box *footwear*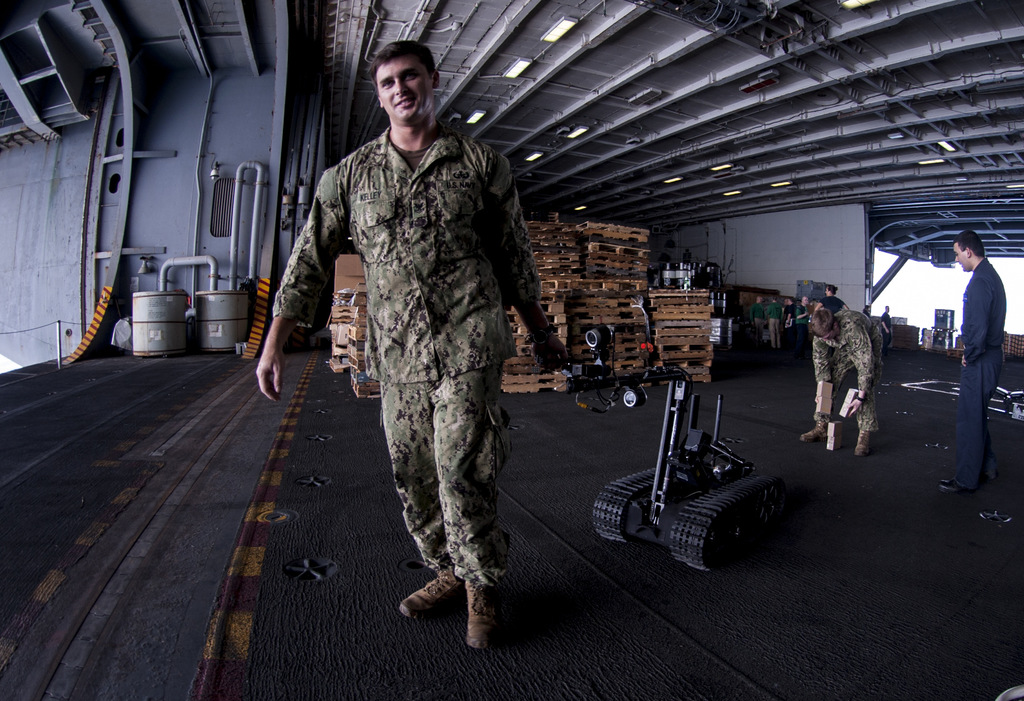
detection(394, 567, 465, 611)
